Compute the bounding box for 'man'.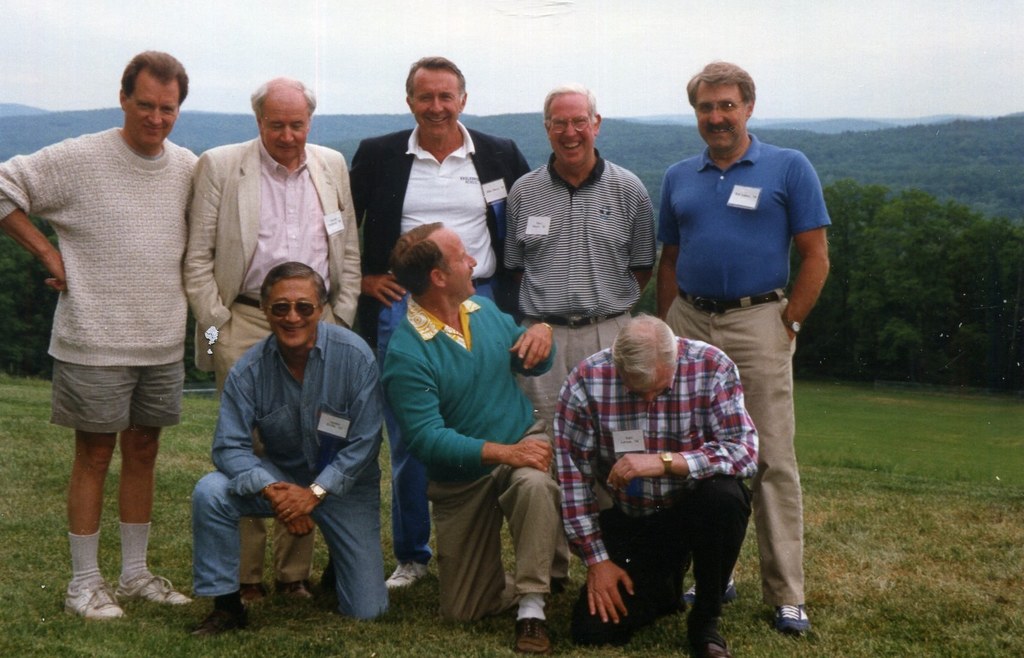
<bbox>177, 259, 385, 626</bbox>.
